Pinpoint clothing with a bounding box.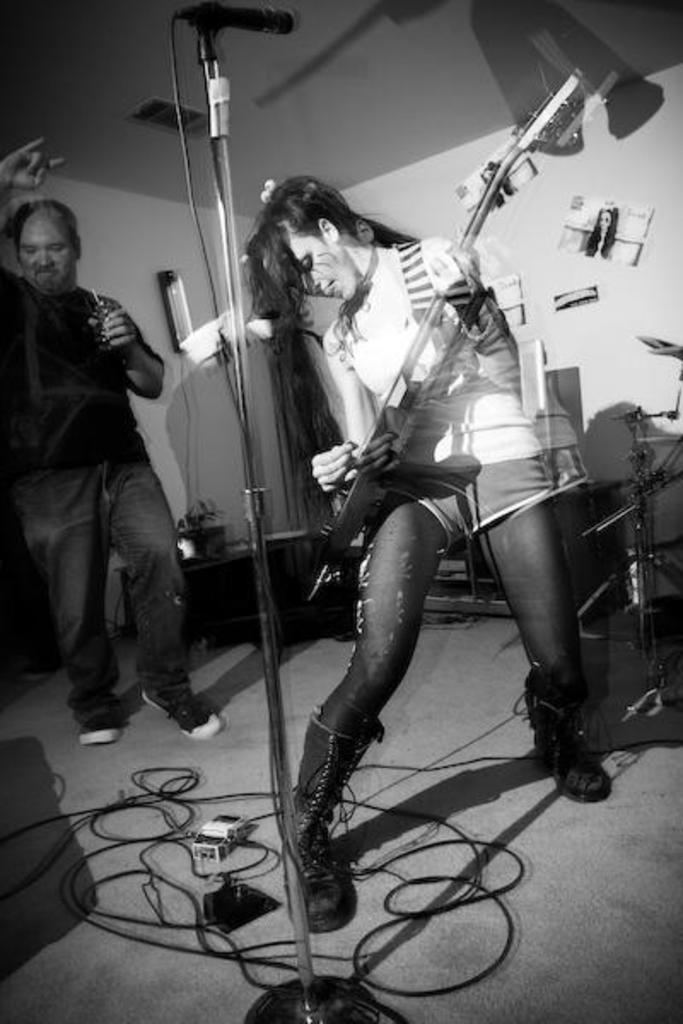
left=0, top=268, right=196, bottom=732.
